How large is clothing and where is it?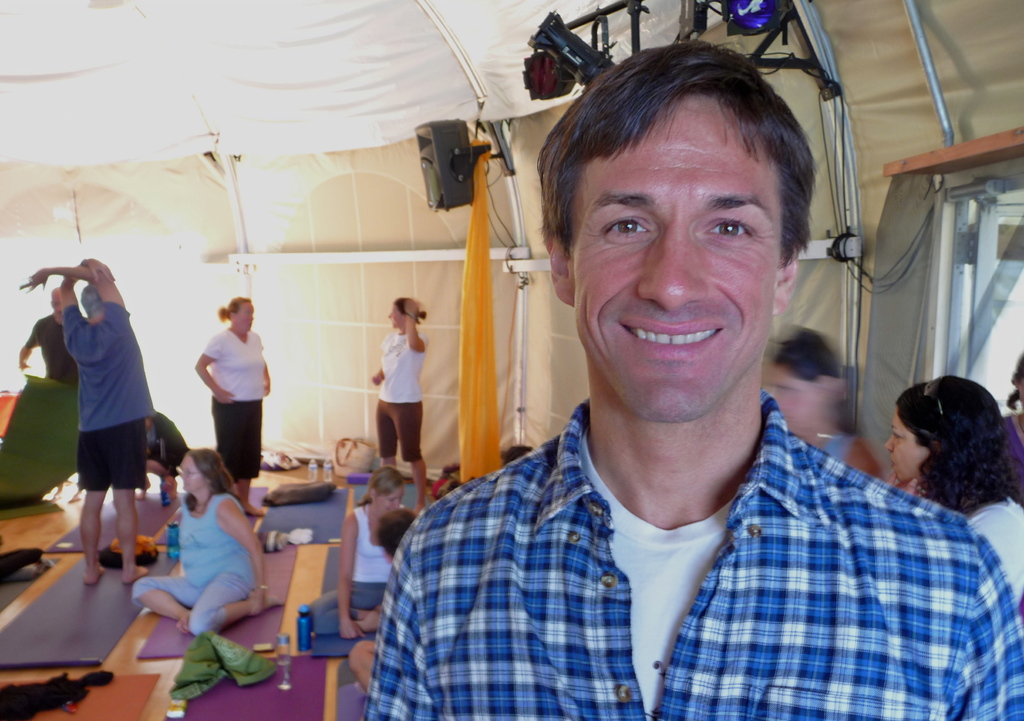
Bounding box: (x1=202, y1=333, x2=265, y2=476).
